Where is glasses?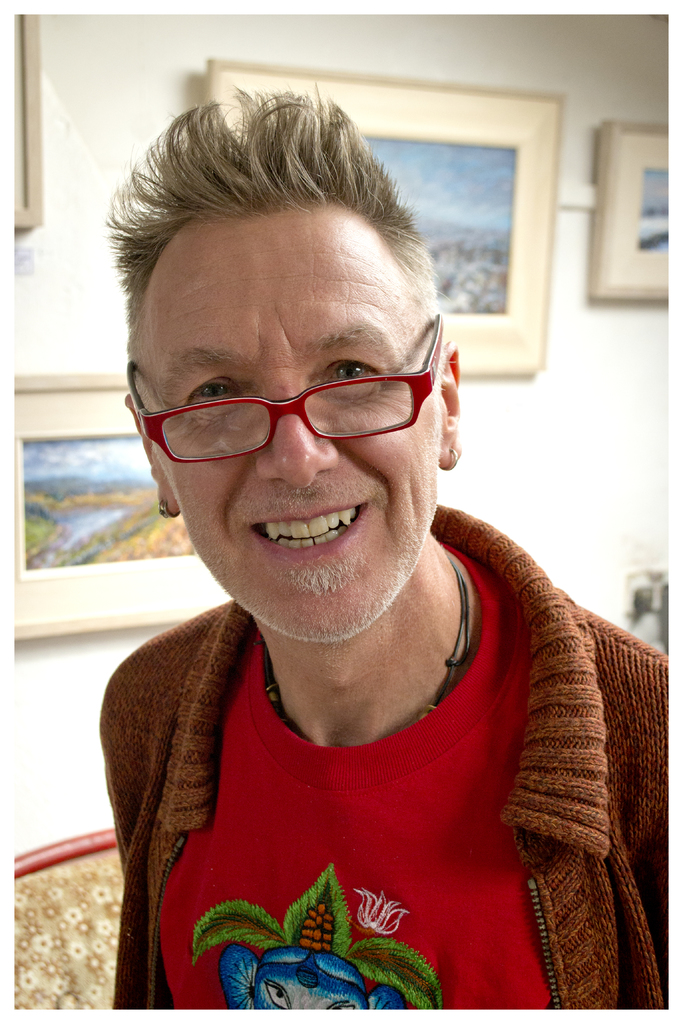
<bbox>147, 336, 443, 454</bbox>.
